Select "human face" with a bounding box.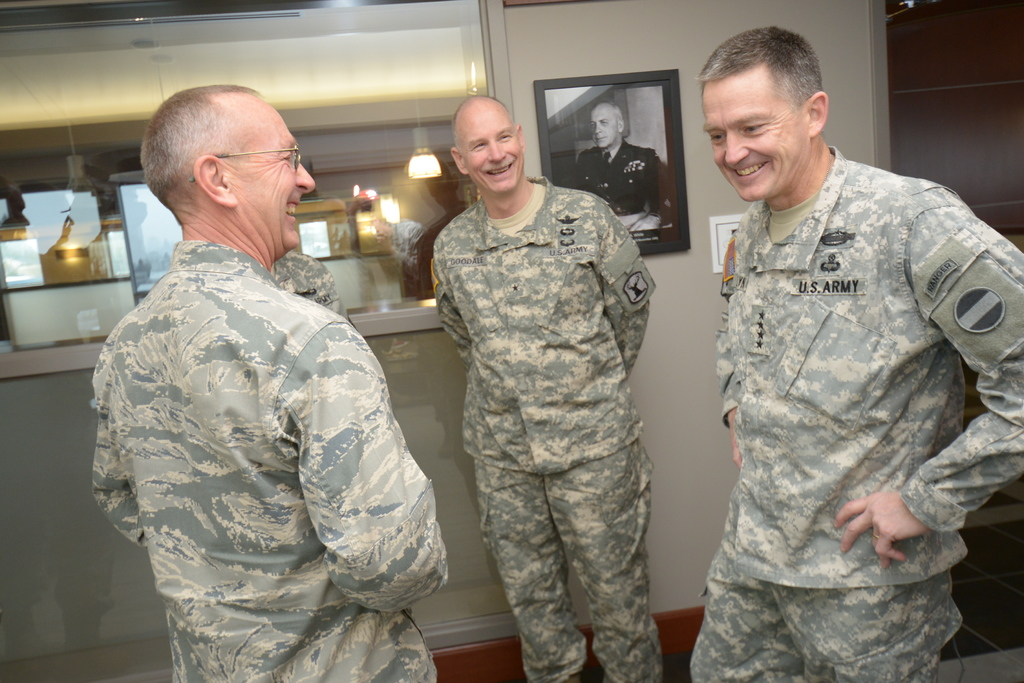
[230, 102, 317, 252].
